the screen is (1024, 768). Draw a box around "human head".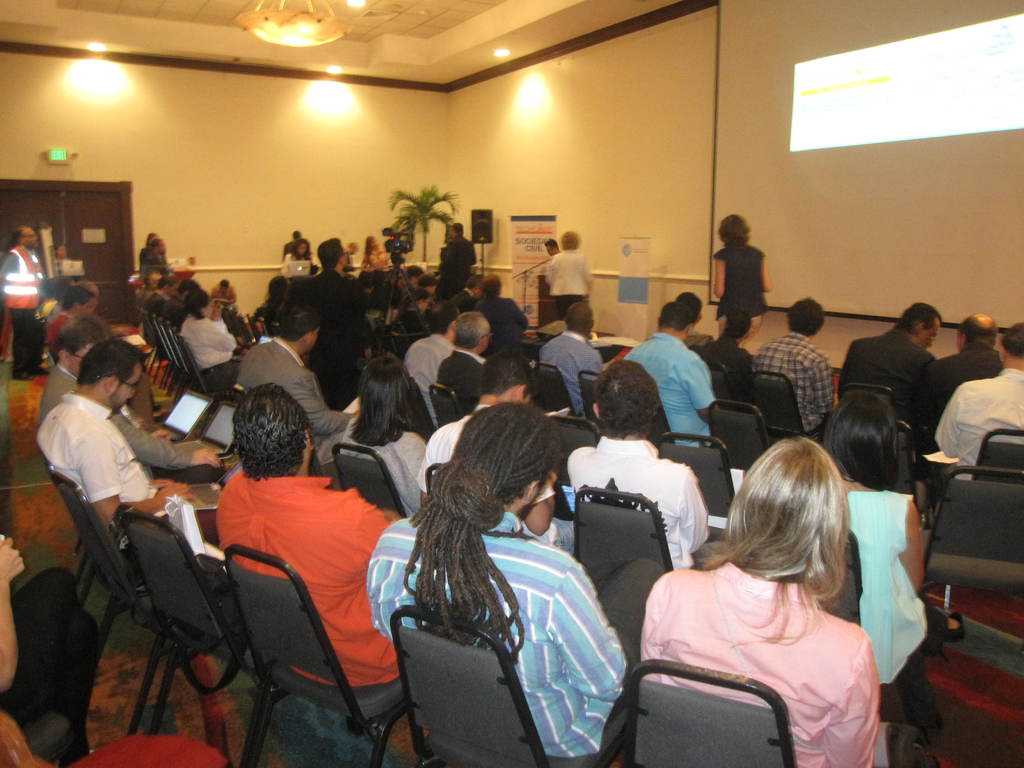
bbox=(717, 216, 749, 248).
